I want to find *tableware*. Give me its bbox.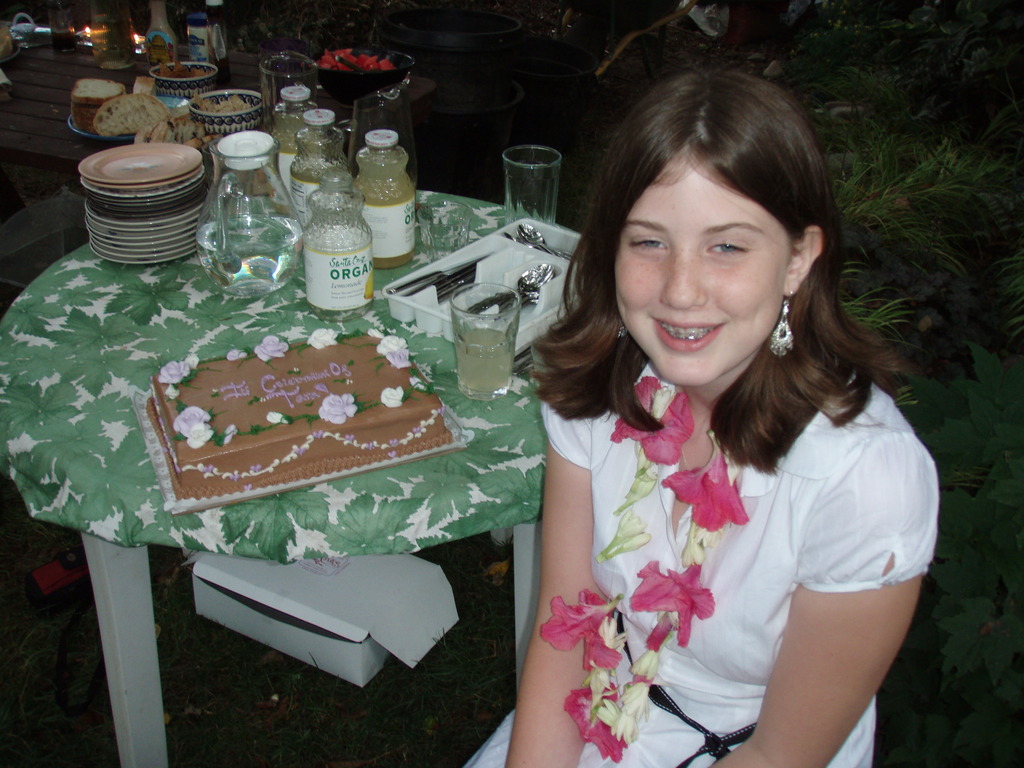
rect(499, 133, 568, 225).
